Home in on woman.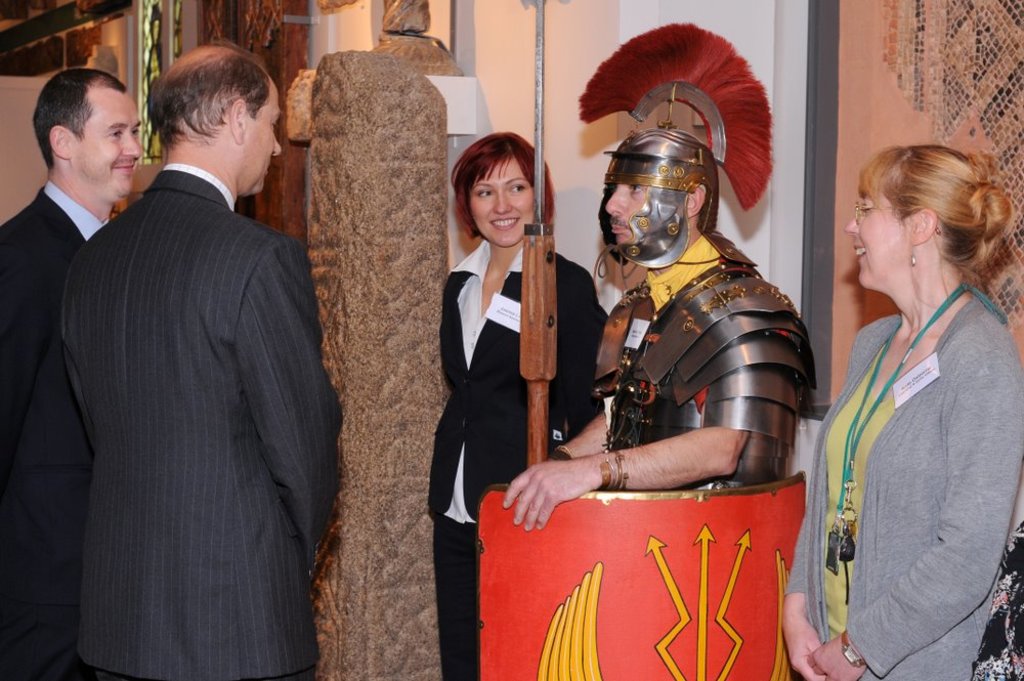
Homed in at 786, 134, 1023, 680.
